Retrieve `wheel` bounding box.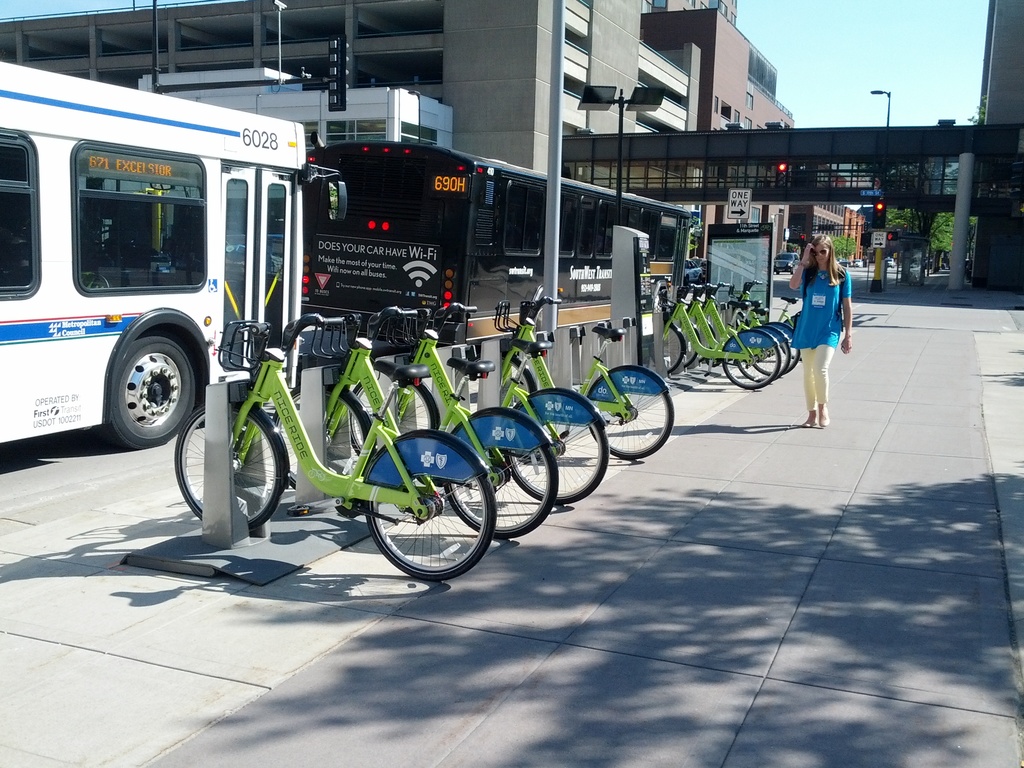
Bounding box: BBox(438, 404, 554, 534).
